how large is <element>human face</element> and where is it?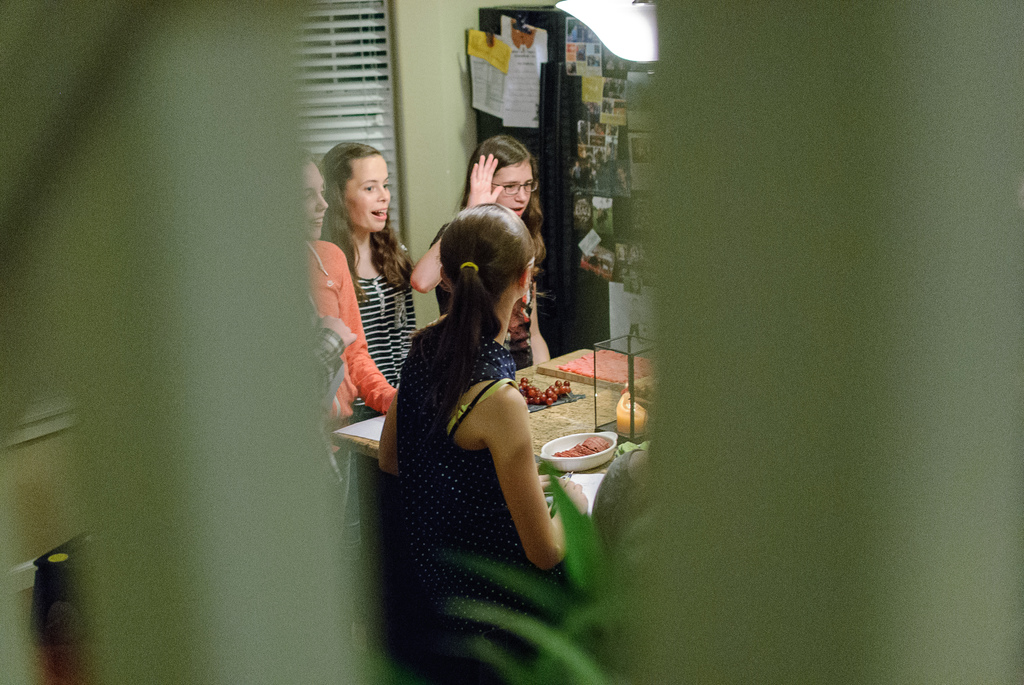
Bounding box: (308,167,326,236).
